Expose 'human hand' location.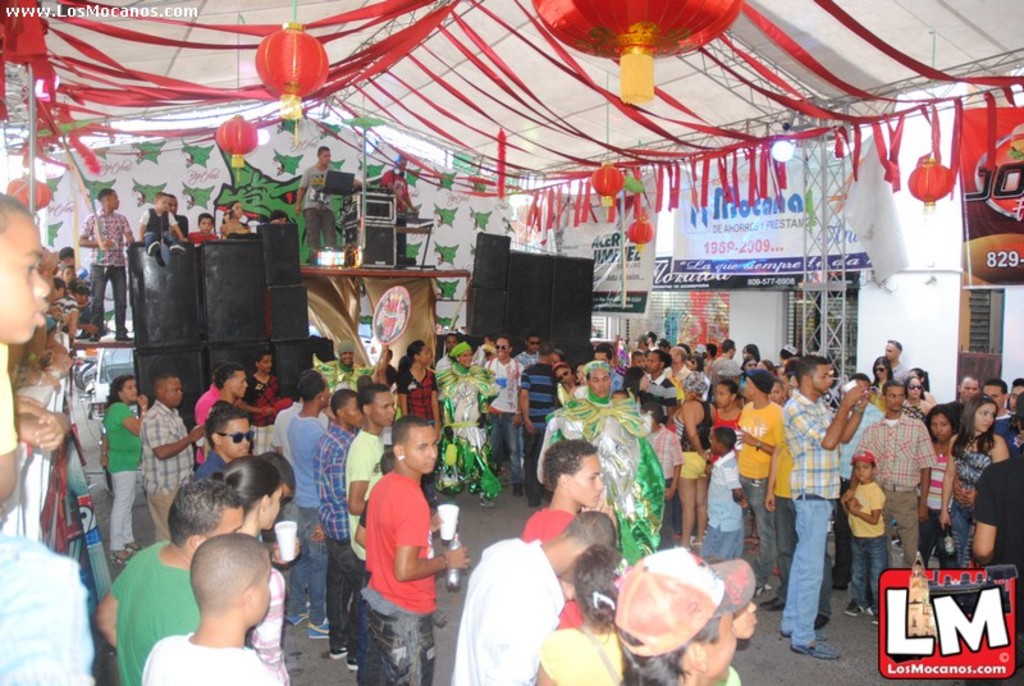
Exposed at 275, 534, 303, 563.
